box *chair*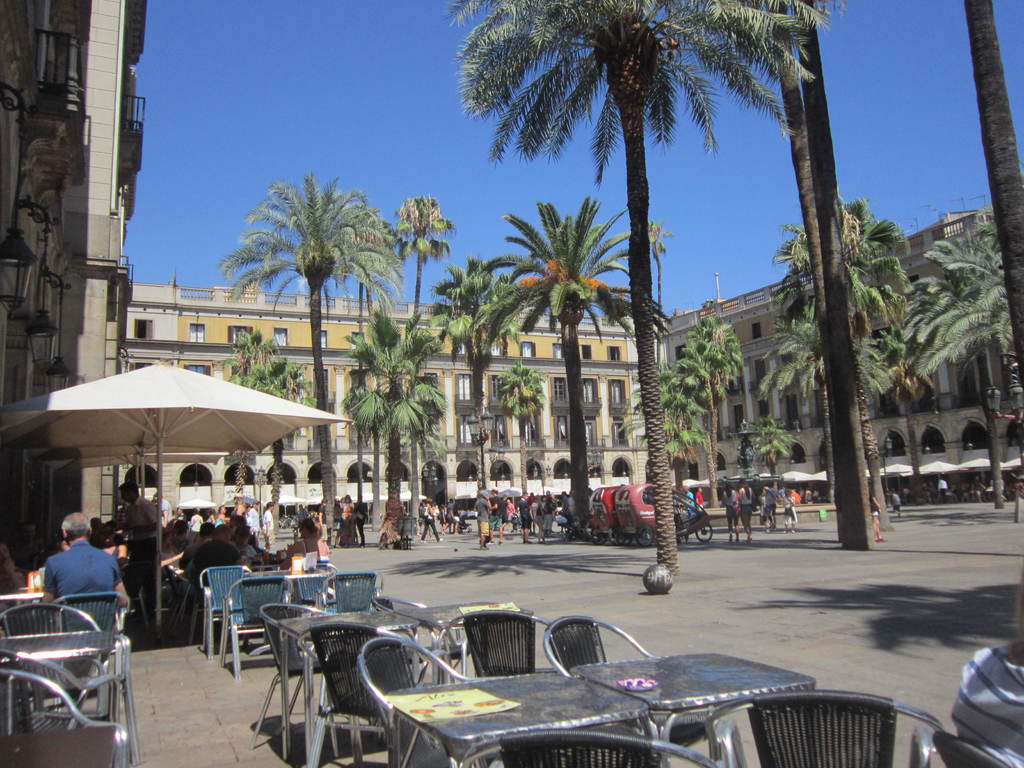
bbox=(250, 600, 365, 755)
